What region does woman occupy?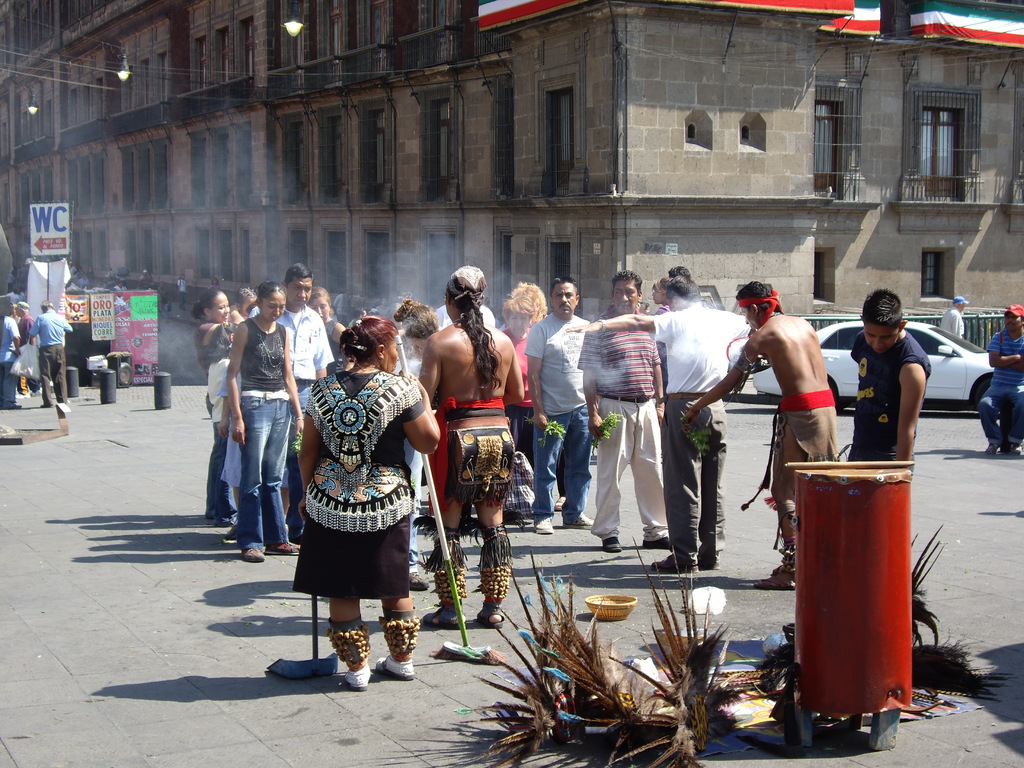
(500, 294, 545, 495).
